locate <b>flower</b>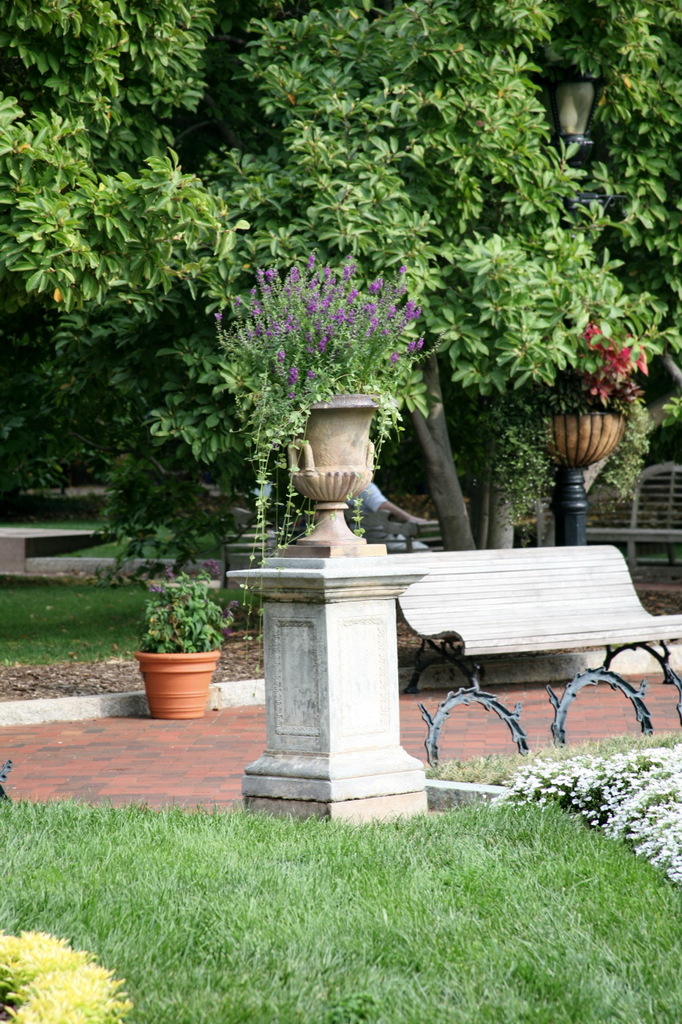
Rect(579, 324, 663, 401)
